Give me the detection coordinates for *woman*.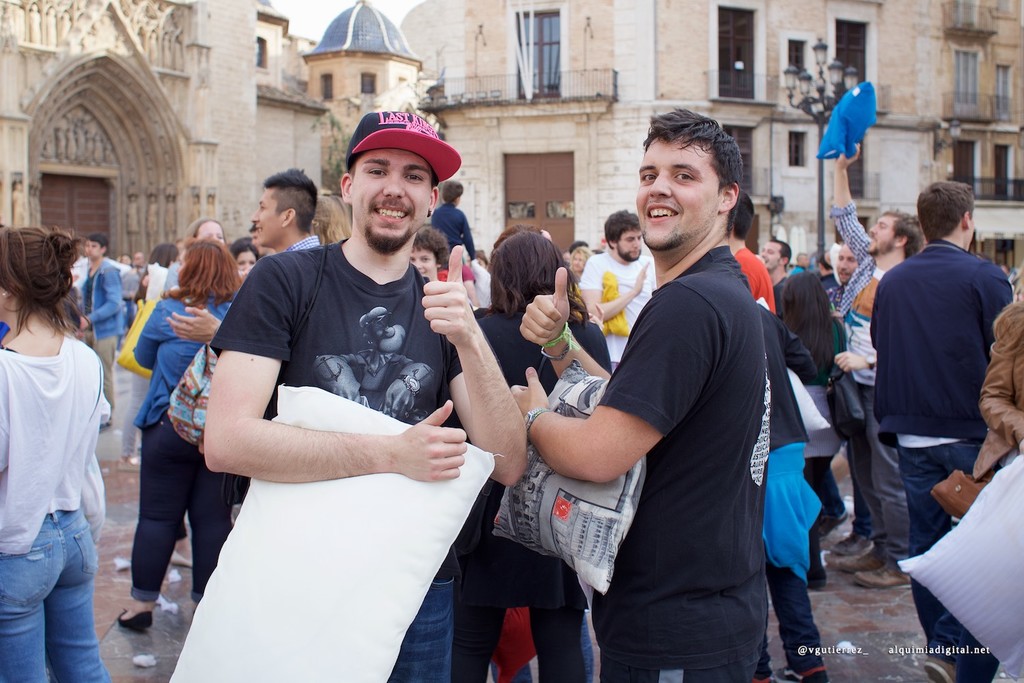
(113,236,182,468).
